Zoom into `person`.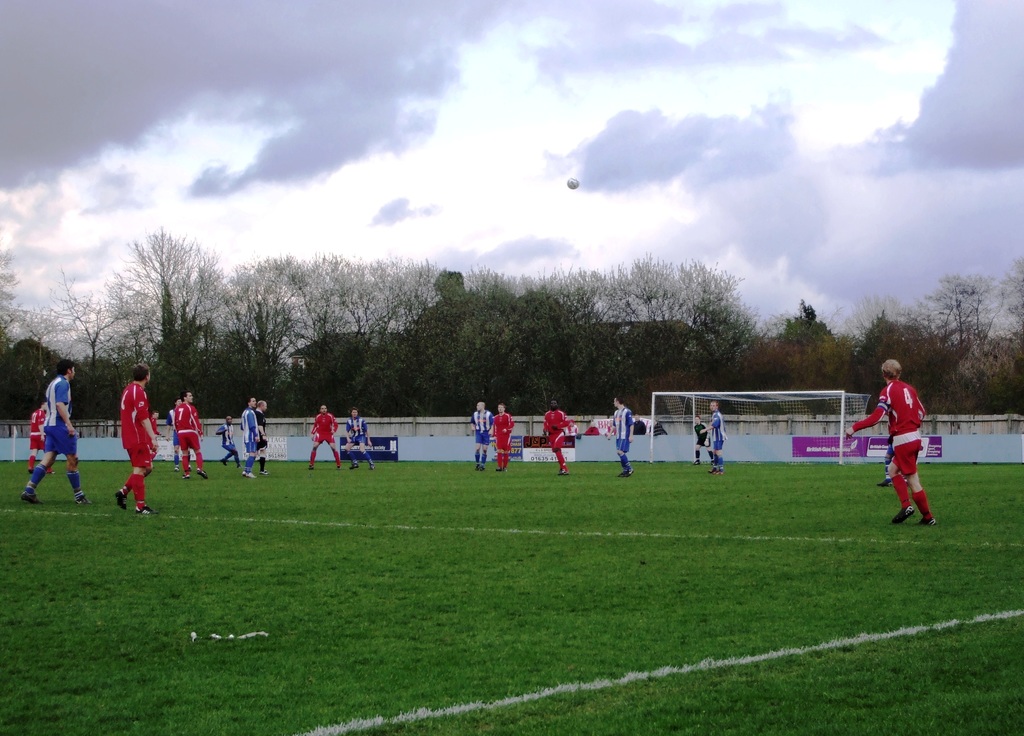
Zoom target: box=[25, 397, 57, 475].
